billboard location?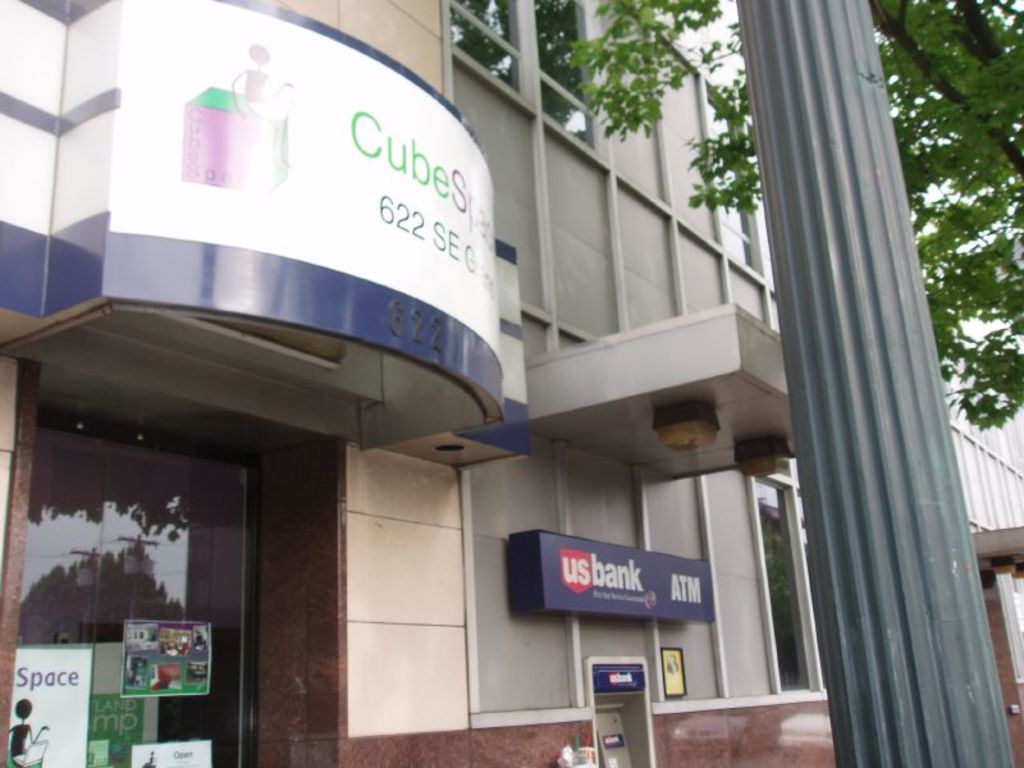
detection(0, 0, 508, 425)
